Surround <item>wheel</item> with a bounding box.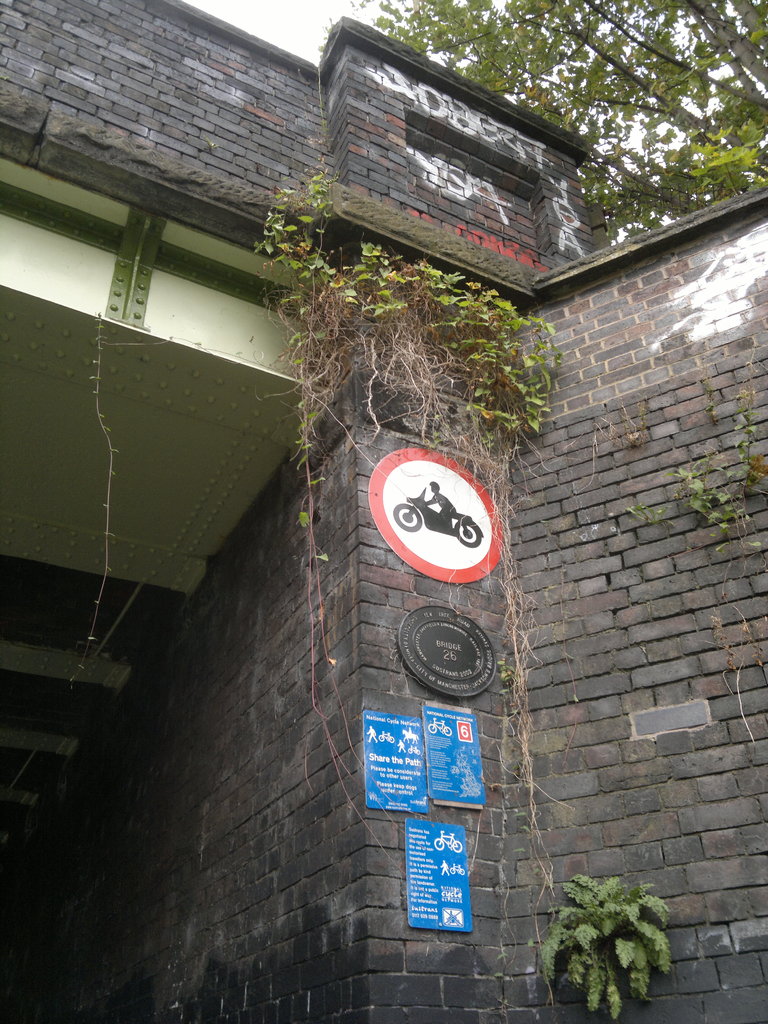
select_region(378, 732, 384, 743).
